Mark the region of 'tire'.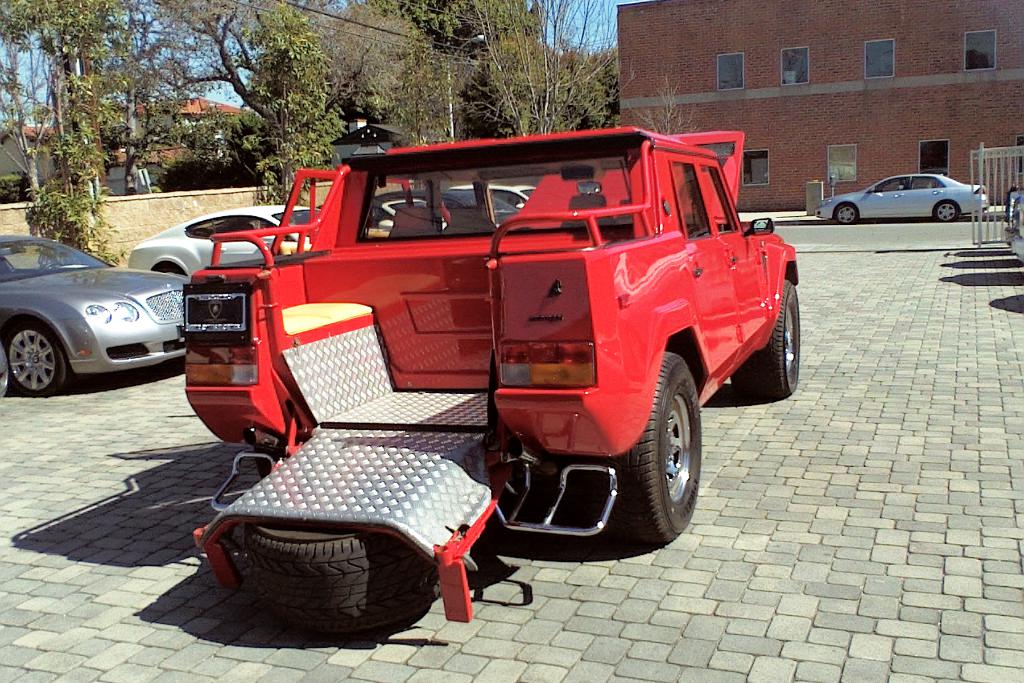
Region: {"x1": 6, "y1": 317, "x2": 68, "y2": 391}.
